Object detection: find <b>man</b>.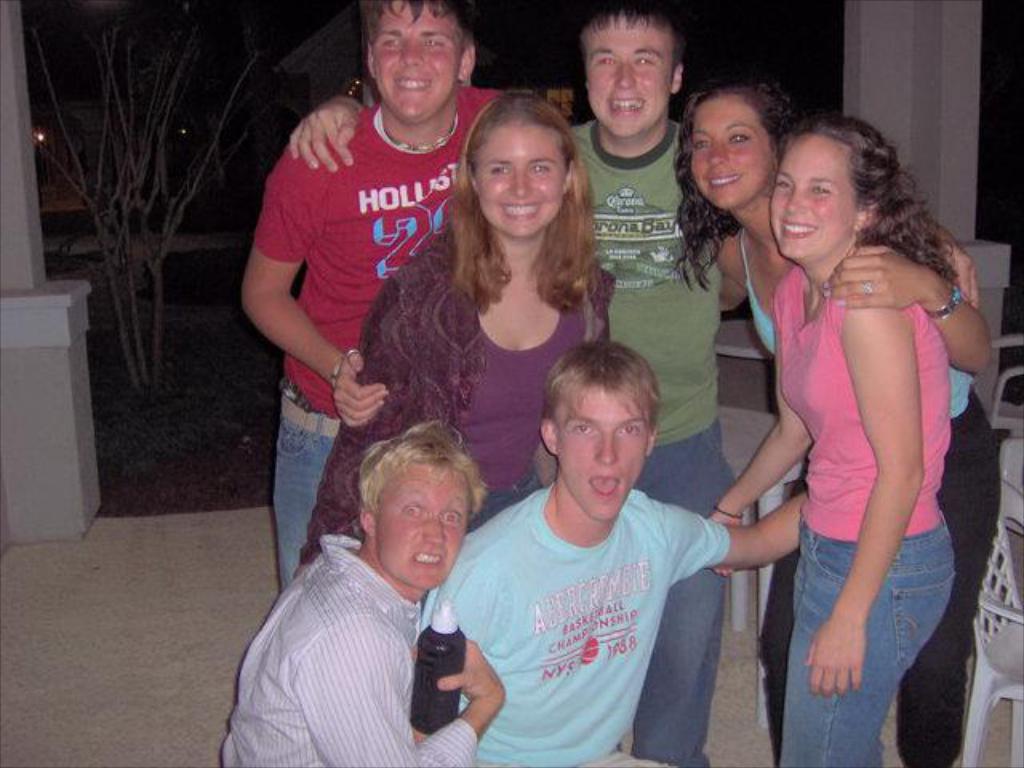
563,0,978,766.
